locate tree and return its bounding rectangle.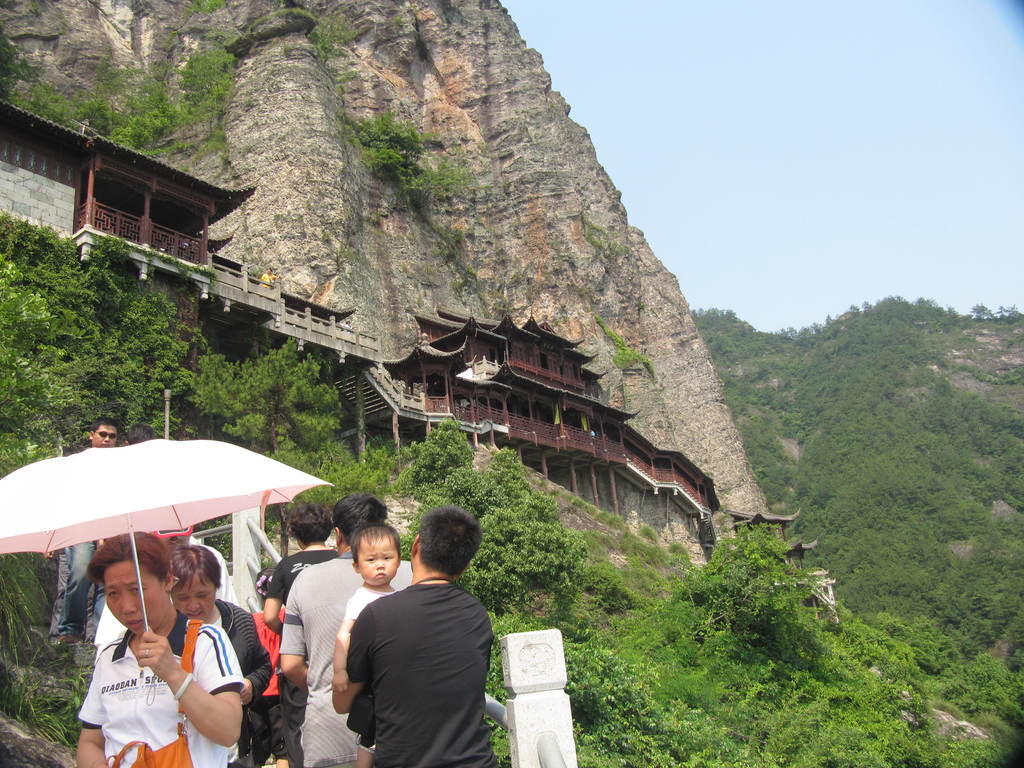
<box>666,516,821,662</box>.
